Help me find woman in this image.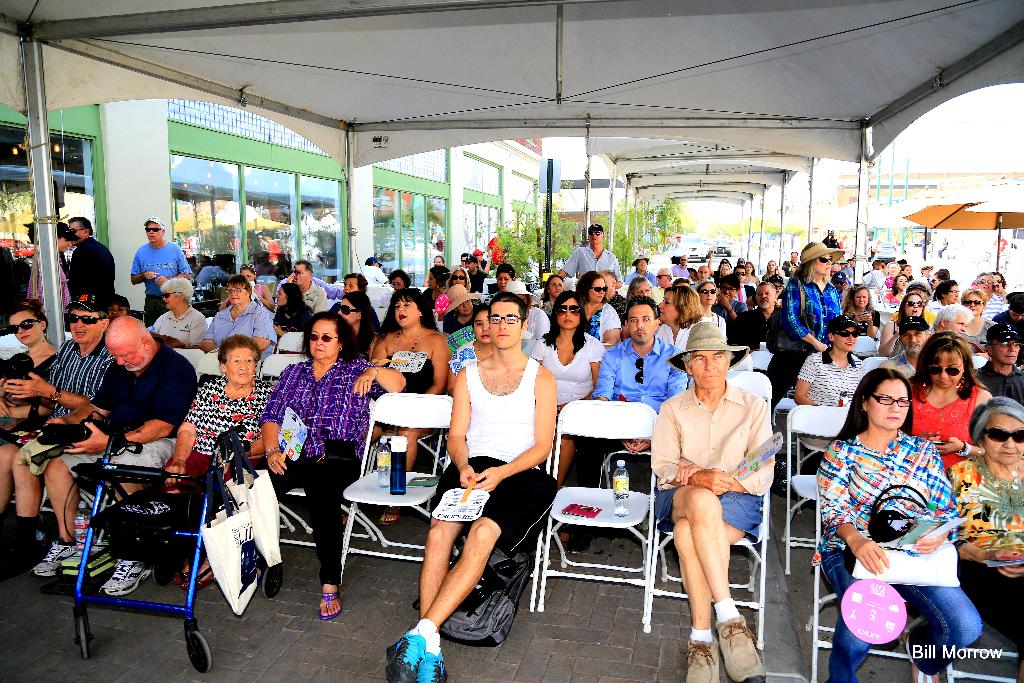
Found it: [x1=838, y1=288, x2=880, y2=334].
